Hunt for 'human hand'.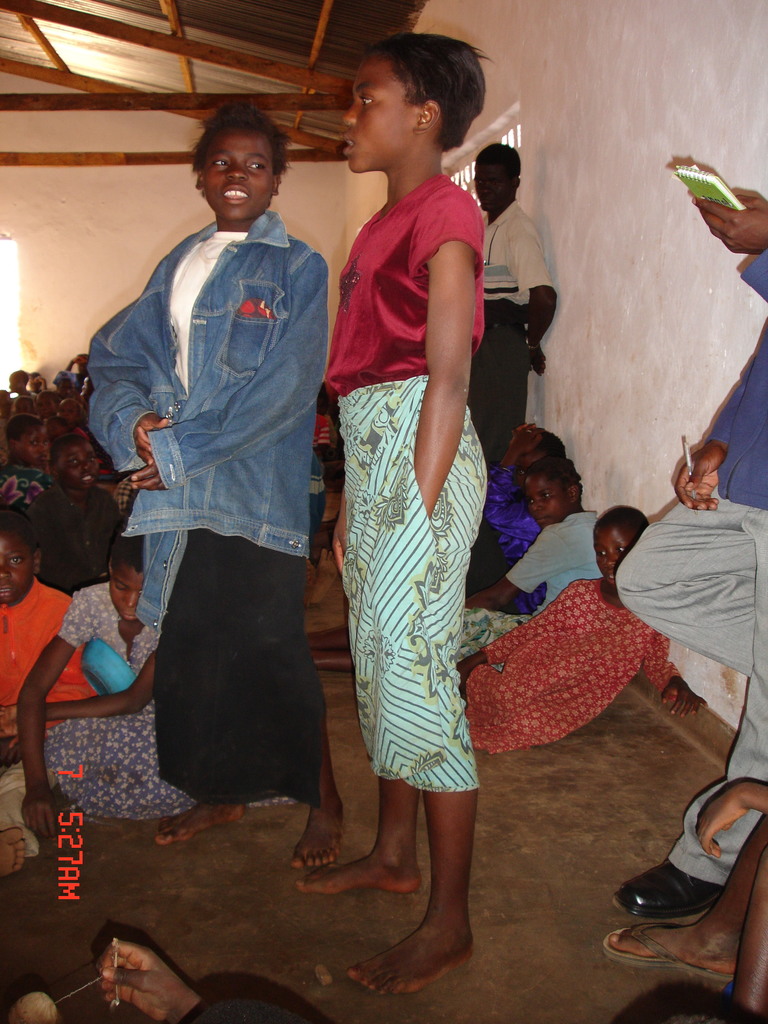
Hunted down at {"left": 0, "top": 735, "right": 22, "bottom": 772}.
